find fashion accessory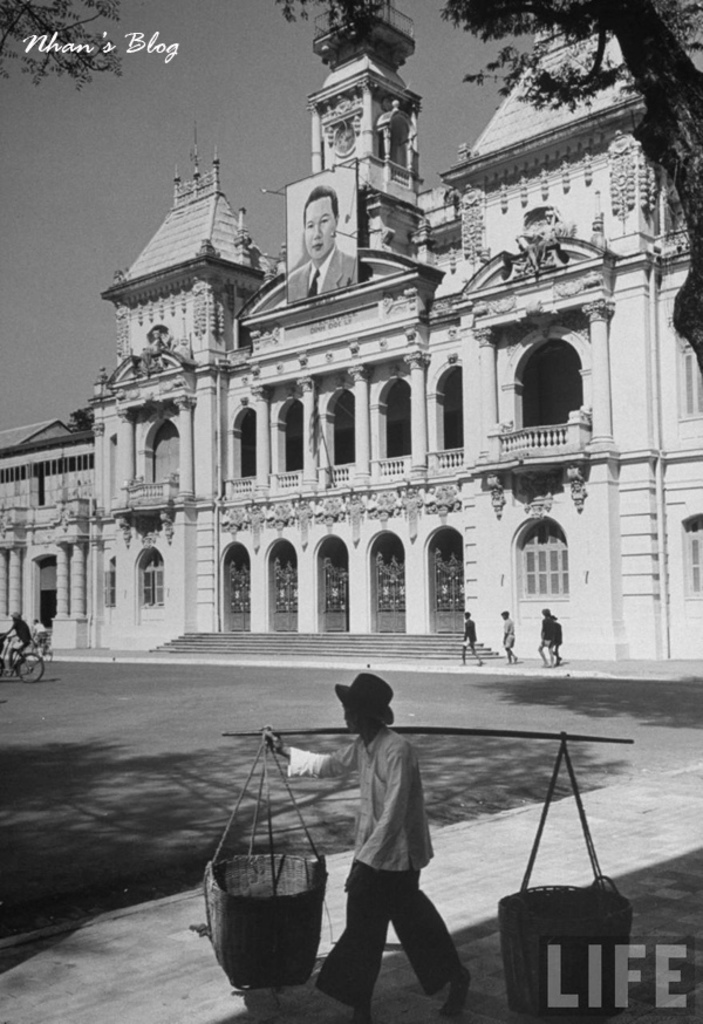
(333, 674, 397, 715)
